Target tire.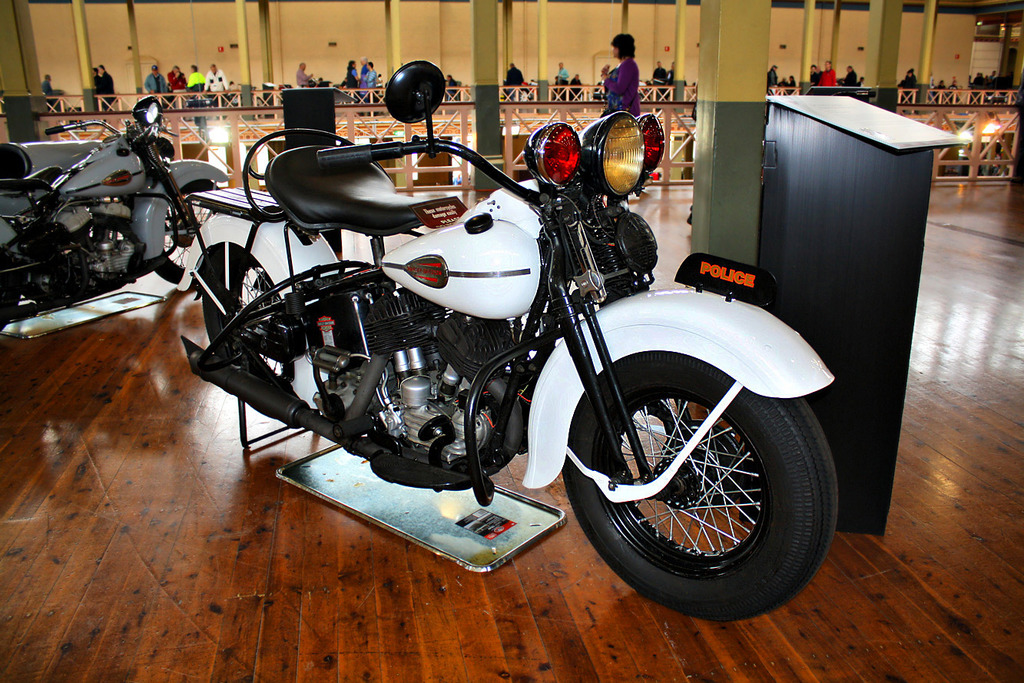
Target region: (x1=195, y1=245, x2=311, y2=385).
